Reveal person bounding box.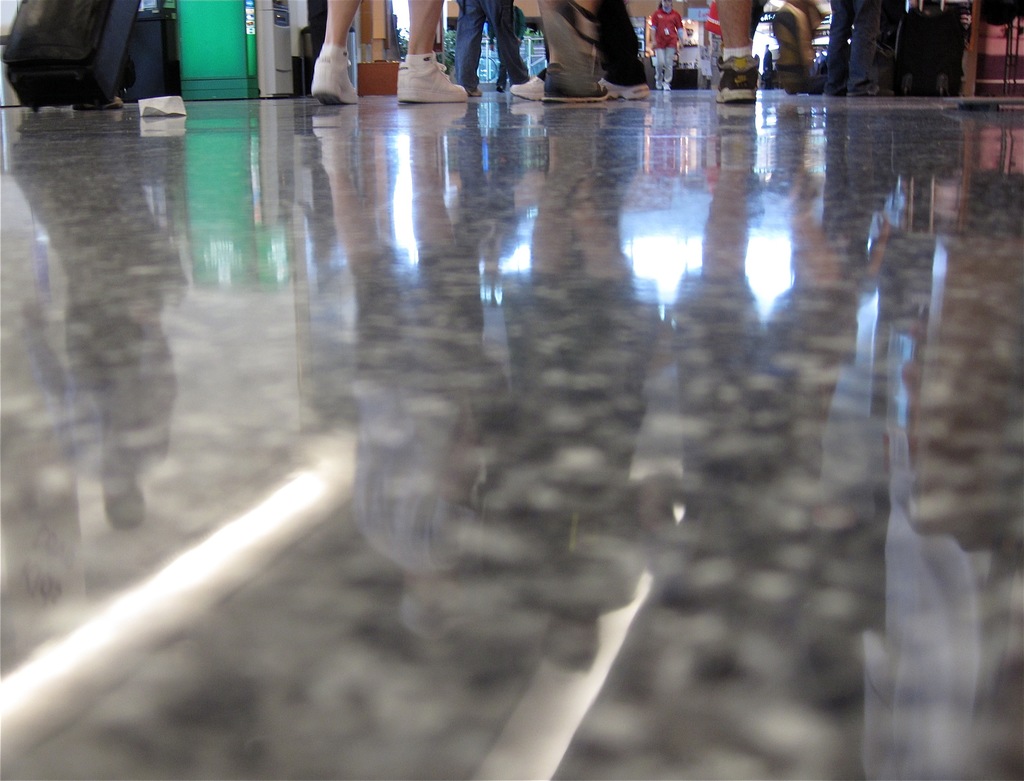
Revealed: <region>310, 0, 474, 114</region>.
